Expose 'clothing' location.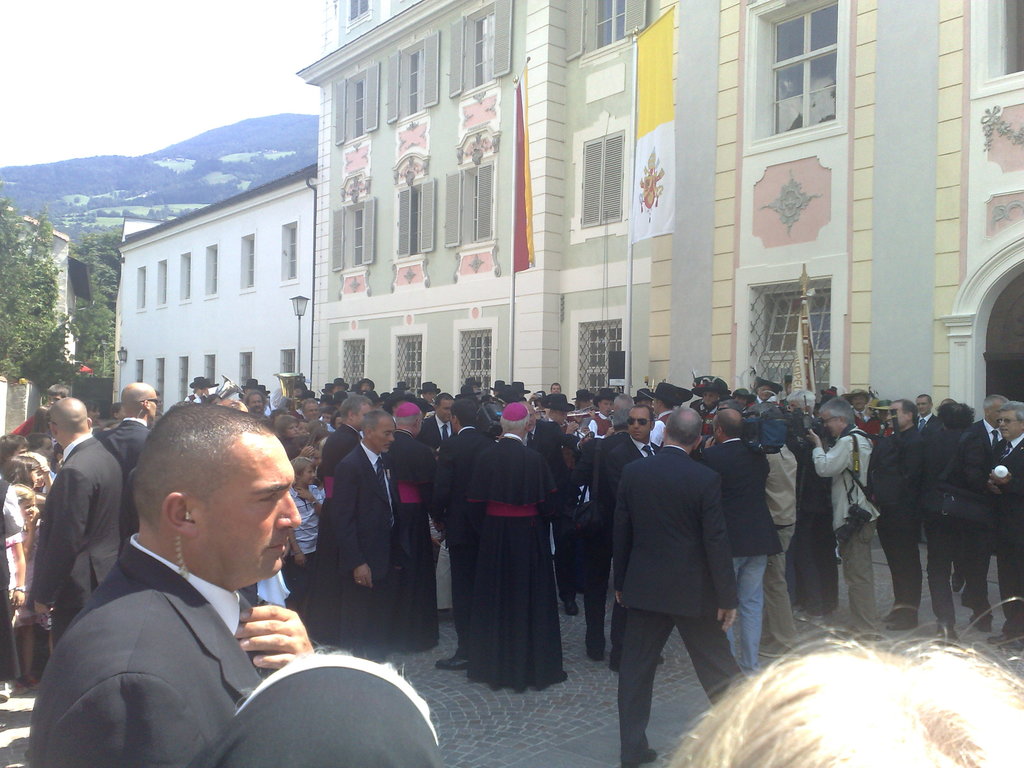
Exposed at <region>387, 429, 434, 648</region>.
